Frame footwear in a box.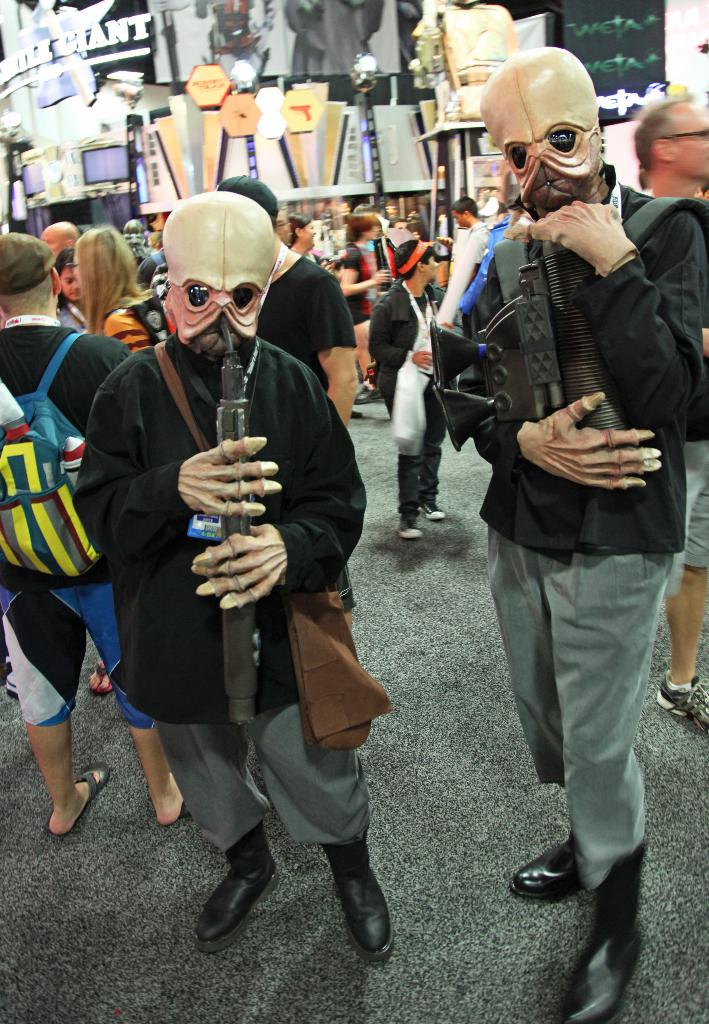
{"x1": 400, "y1": 517, "x2": 421, "y2": 541}.
